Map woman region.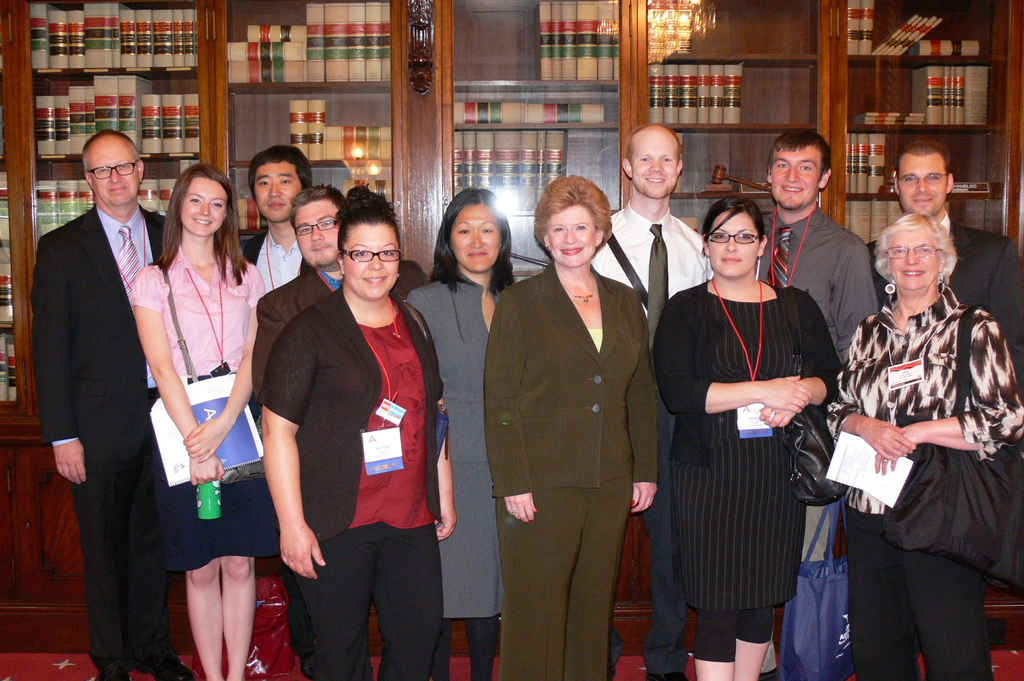
Mapped to [827, 212, 1023, 678].
